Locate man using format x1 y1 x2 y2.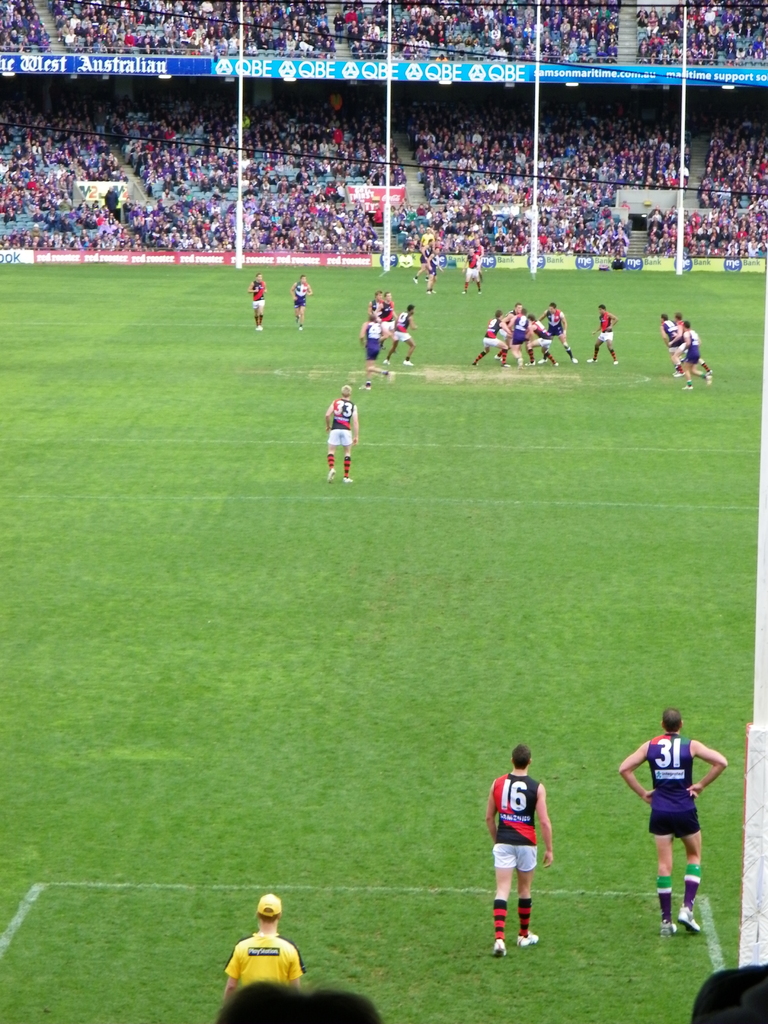
248 270 268 333.
